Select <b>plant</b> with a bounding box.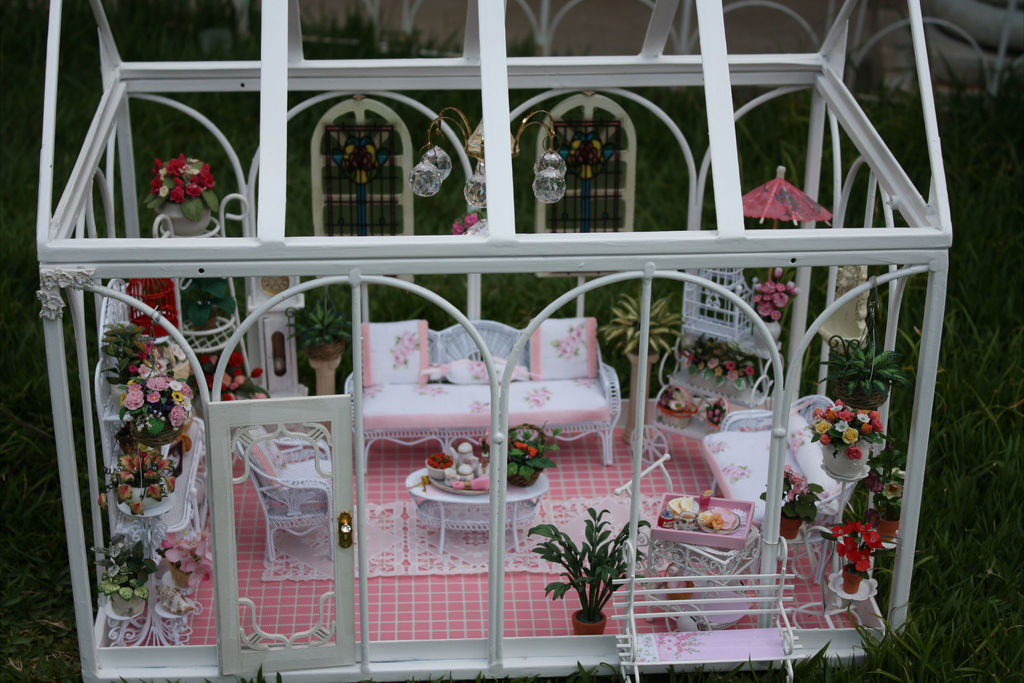
Rect(0, 0, 1023, 682).
